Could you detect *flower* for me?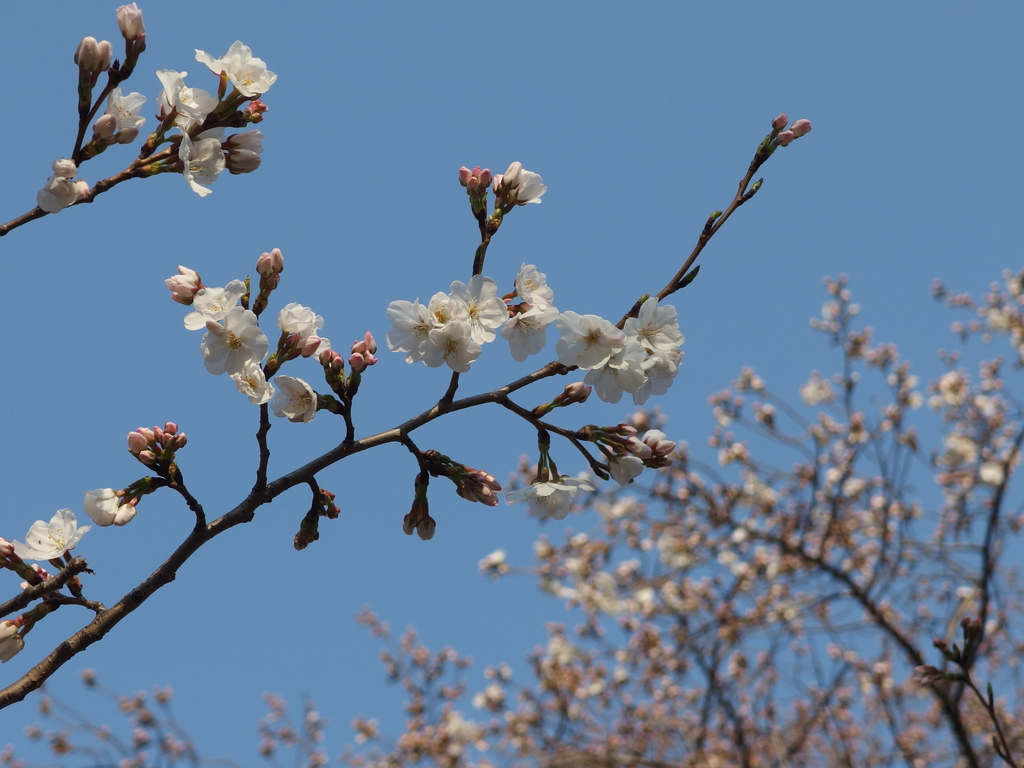
Detection result: region(282, 302, 340, 369).
